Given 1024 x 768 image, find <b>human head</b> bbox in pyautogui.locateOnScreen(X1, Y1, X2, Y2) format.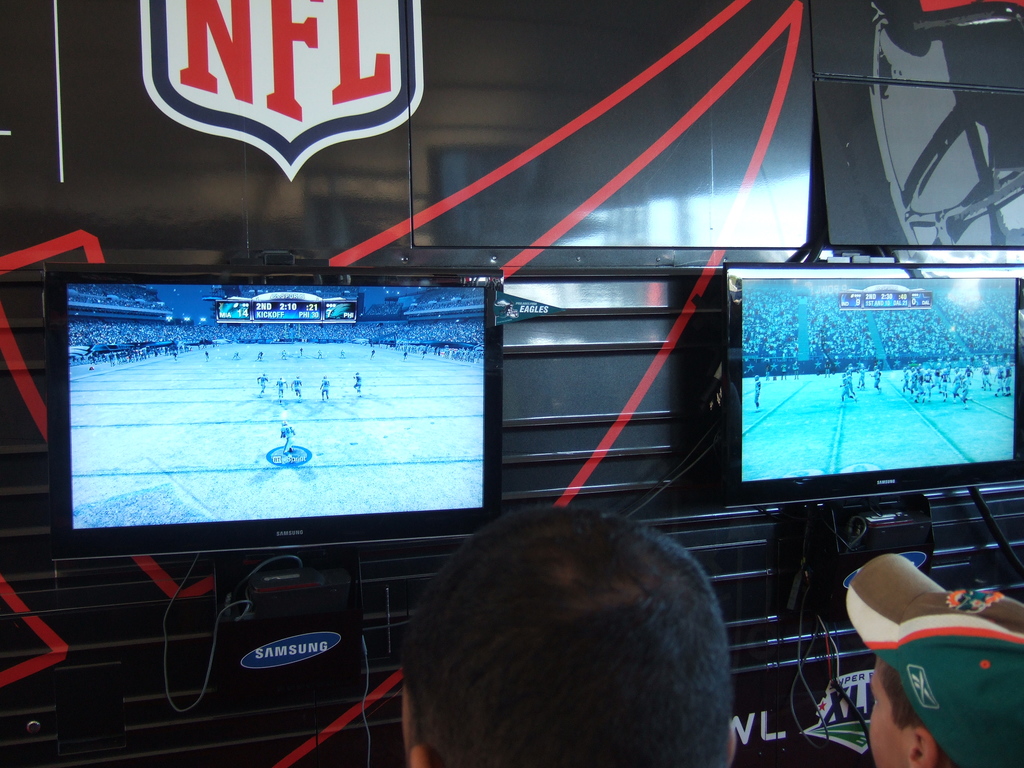
pyautogui.locateOnScreen(368, 533, 765, 767).
